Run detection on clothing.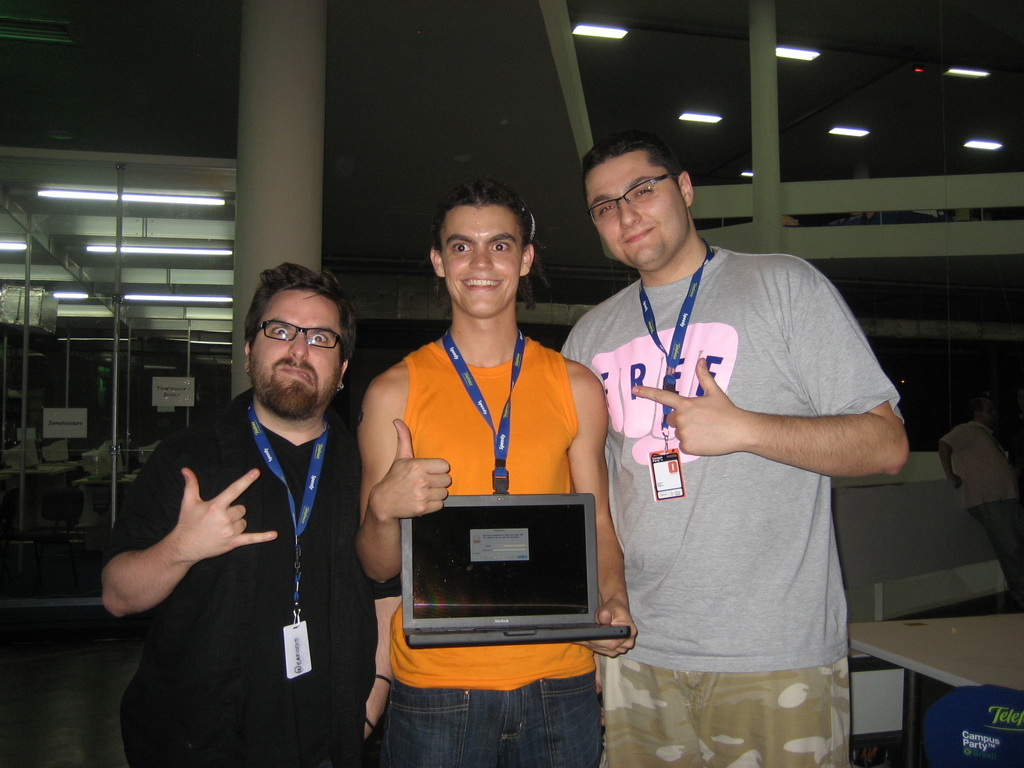
Result: {"x1": 409, "y1": 321, "x2": 606, "y2": 767}.
